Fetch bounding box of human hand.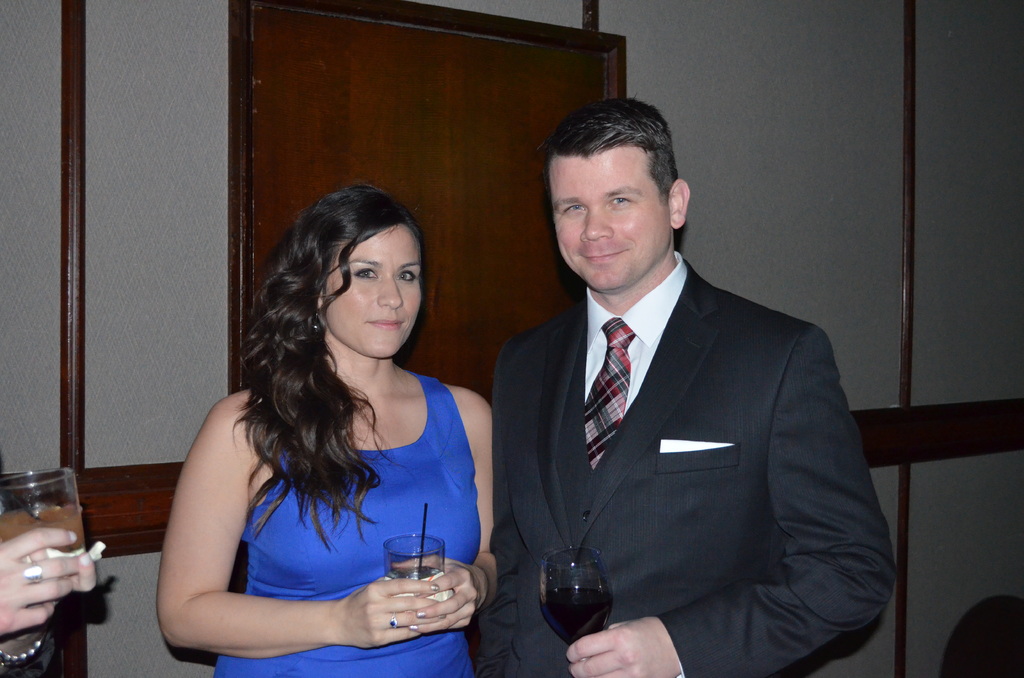
Bbox: box(405, 561, 484, 637).
